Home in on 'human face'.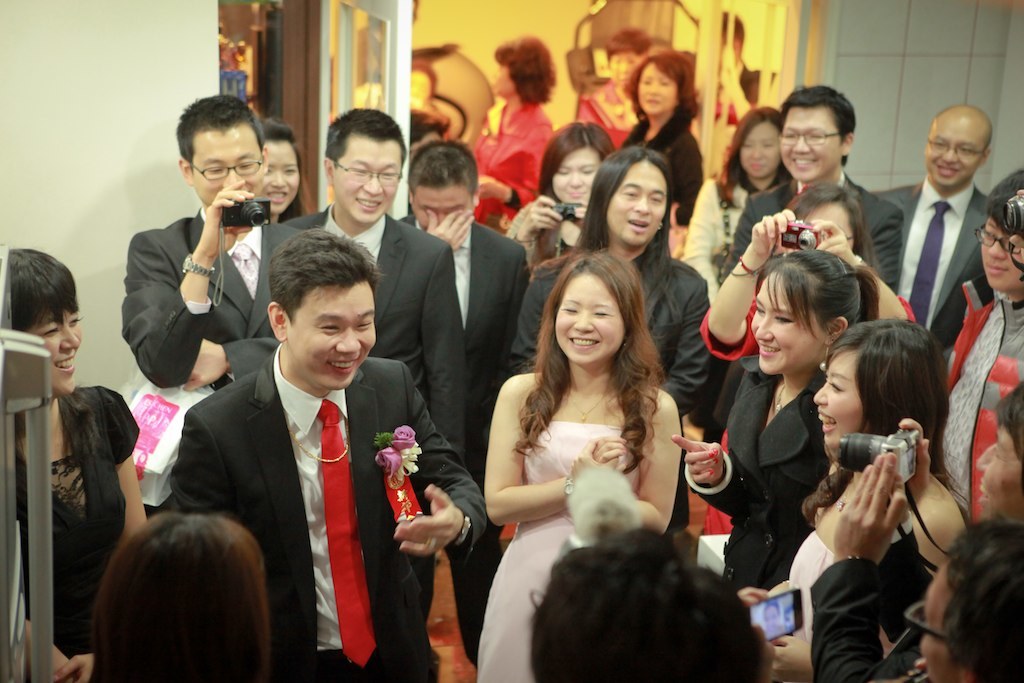
Homed in at x1=929 y1=114 x2=990 y2=187.
